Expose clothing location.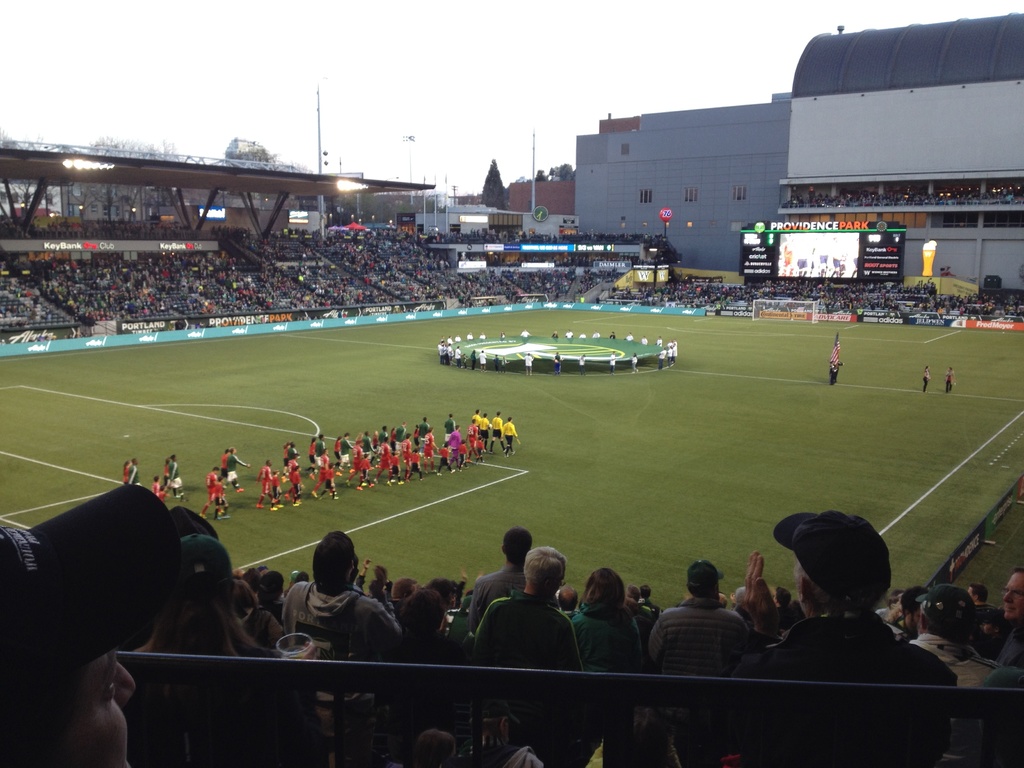
Exposed at {"left": 454, "top": 445, "right": 470, "bottom": 462}.
